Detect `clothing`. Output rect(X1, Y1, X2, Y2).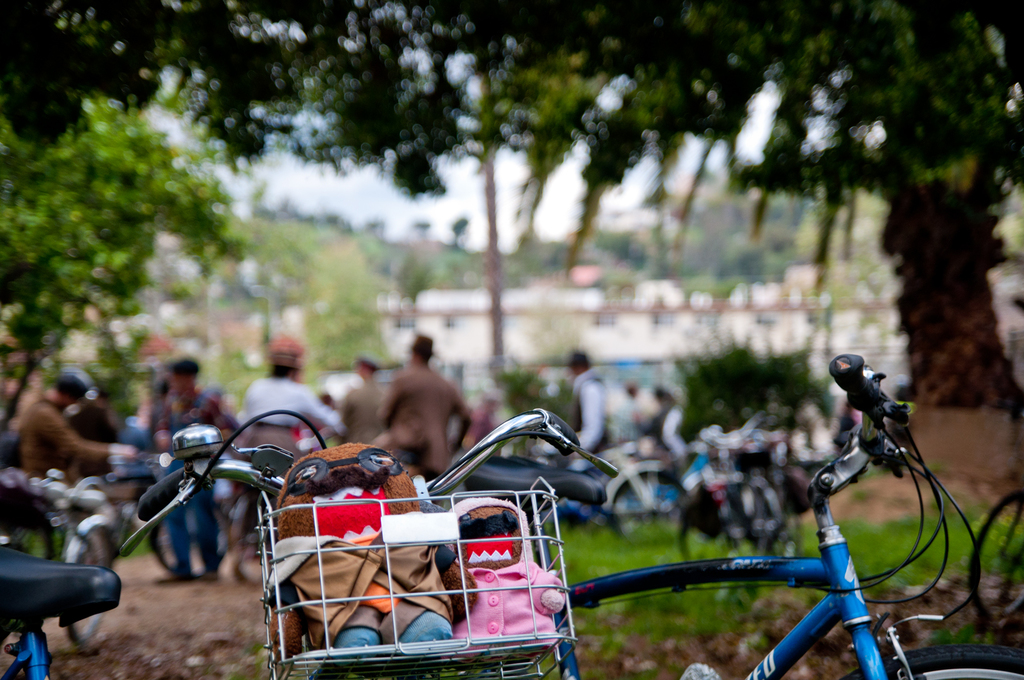
rect(566, 367, 610, 451).
